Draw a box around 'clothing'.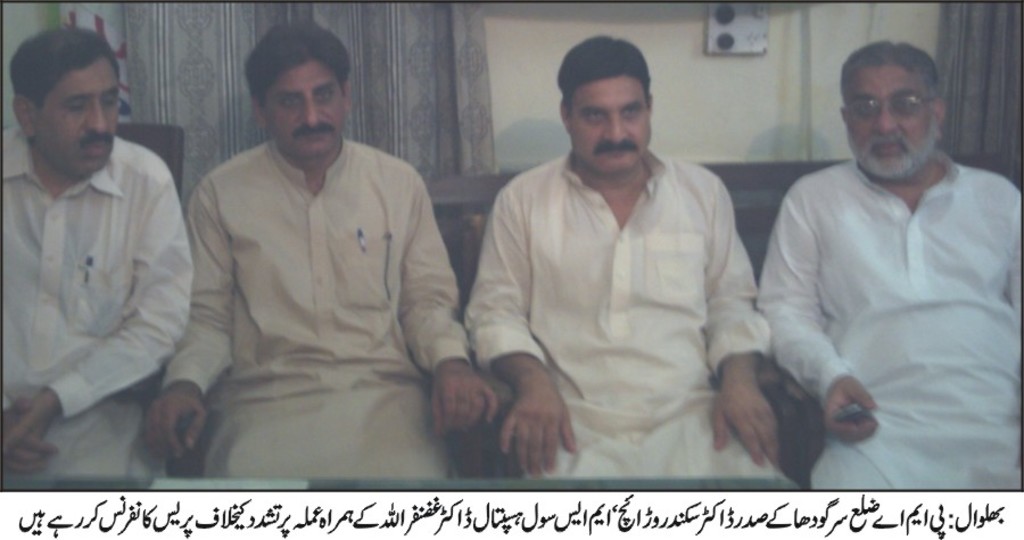
rect(455, 150, 802, 482).
